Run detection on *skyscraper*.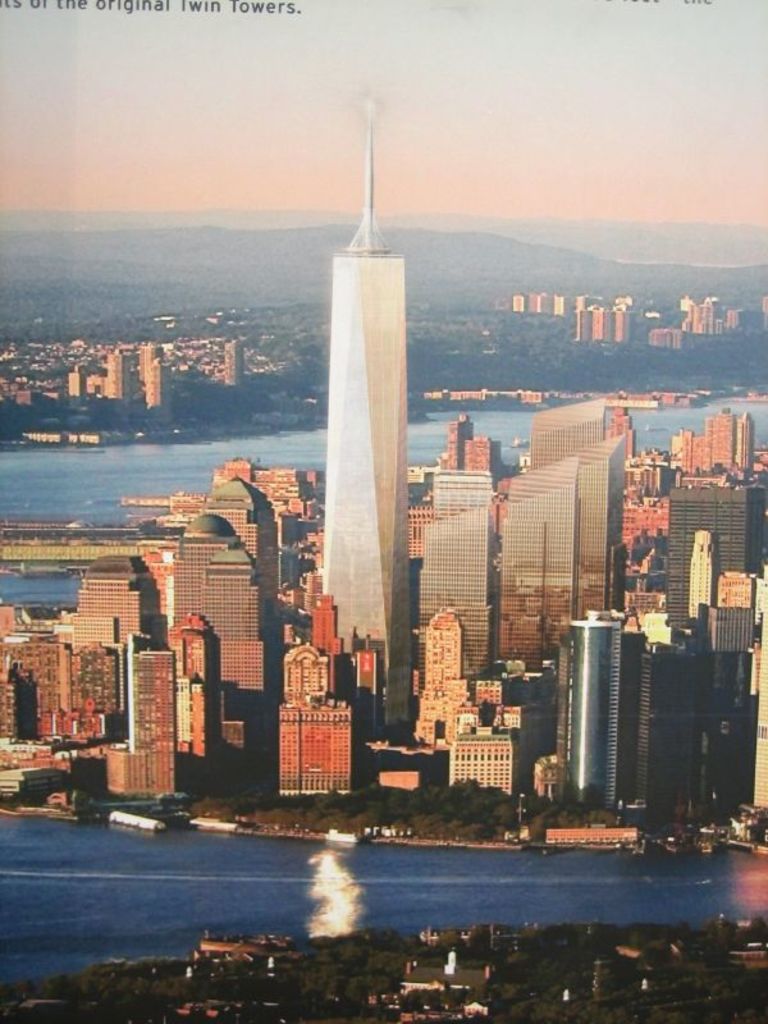
Result: BBox(653, 476, 767, 652).
